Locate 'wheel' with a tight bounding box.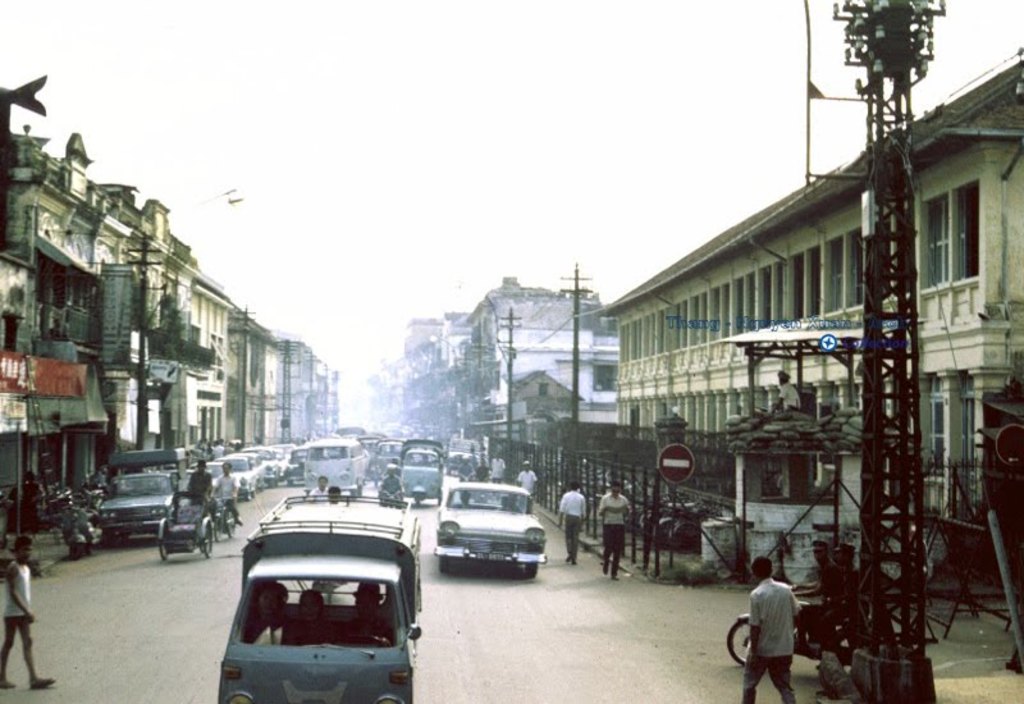
crop(518, 559, 548, 577).
